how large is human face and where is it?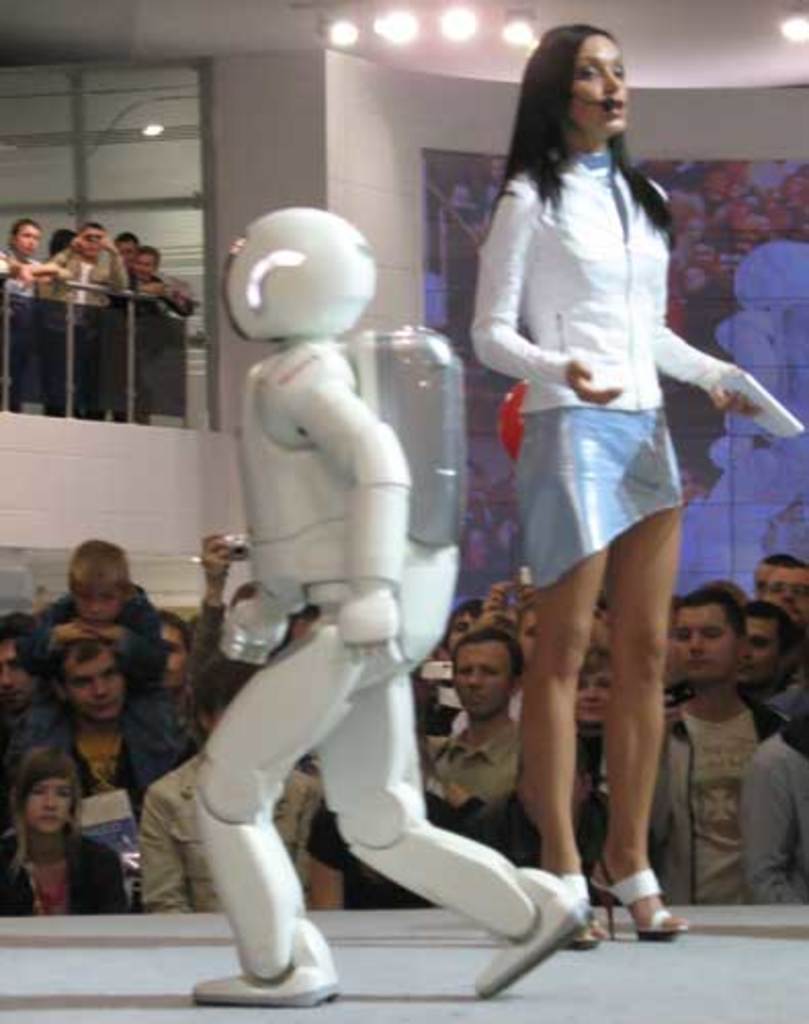
Bounding box: l=0, t=631, r=12, b=684.
